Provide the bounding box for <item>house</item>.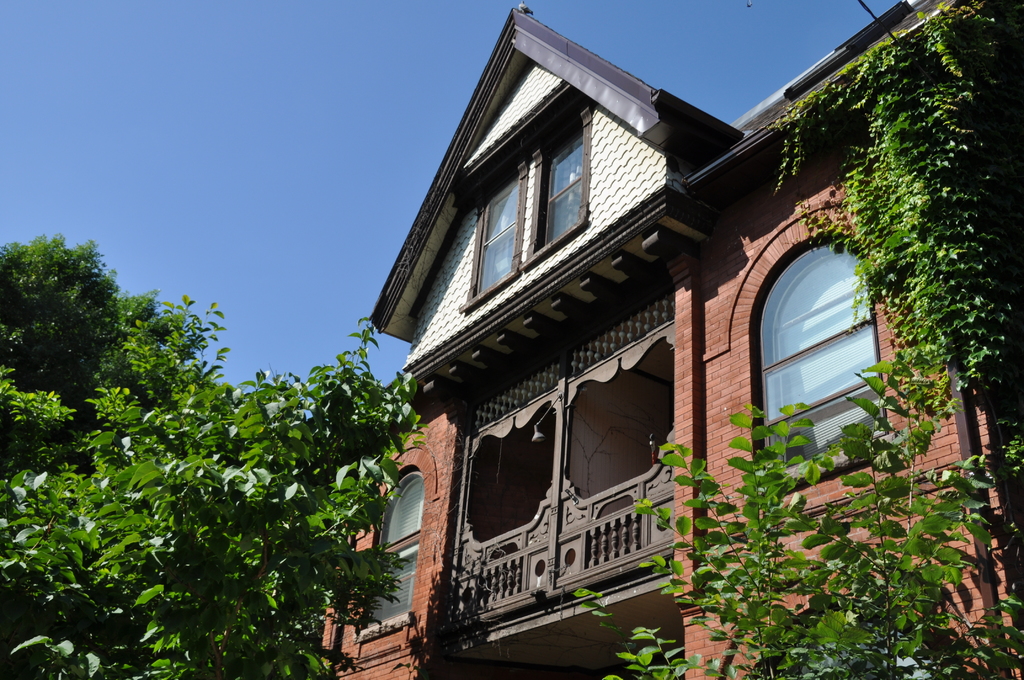
x1=299 y1=0 x2=956 y2=660.
